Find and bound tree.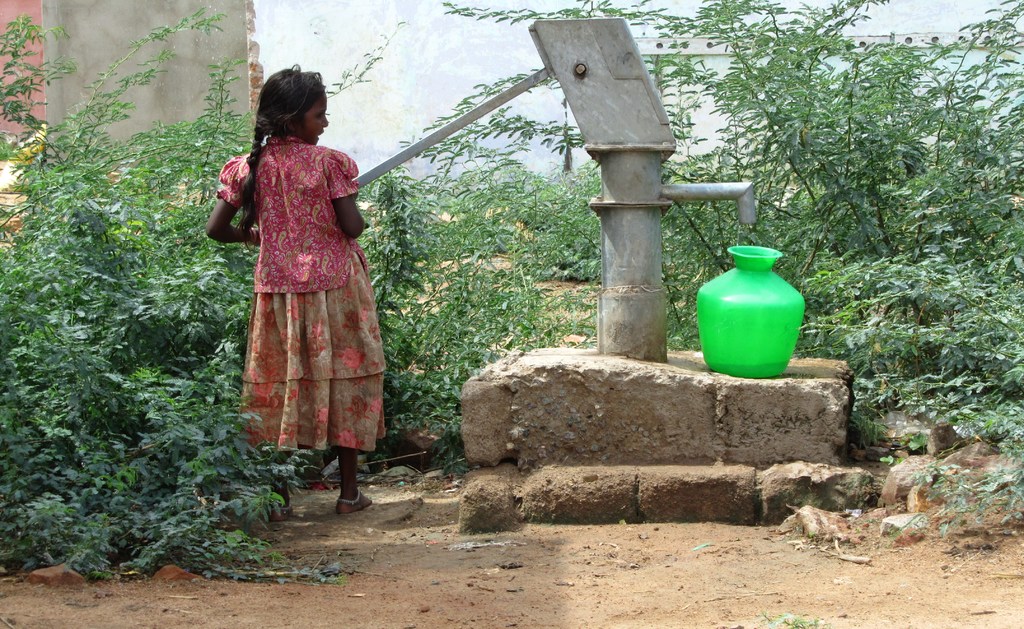
Bound: x1=0, y1=4, x2=556, y2=567.
